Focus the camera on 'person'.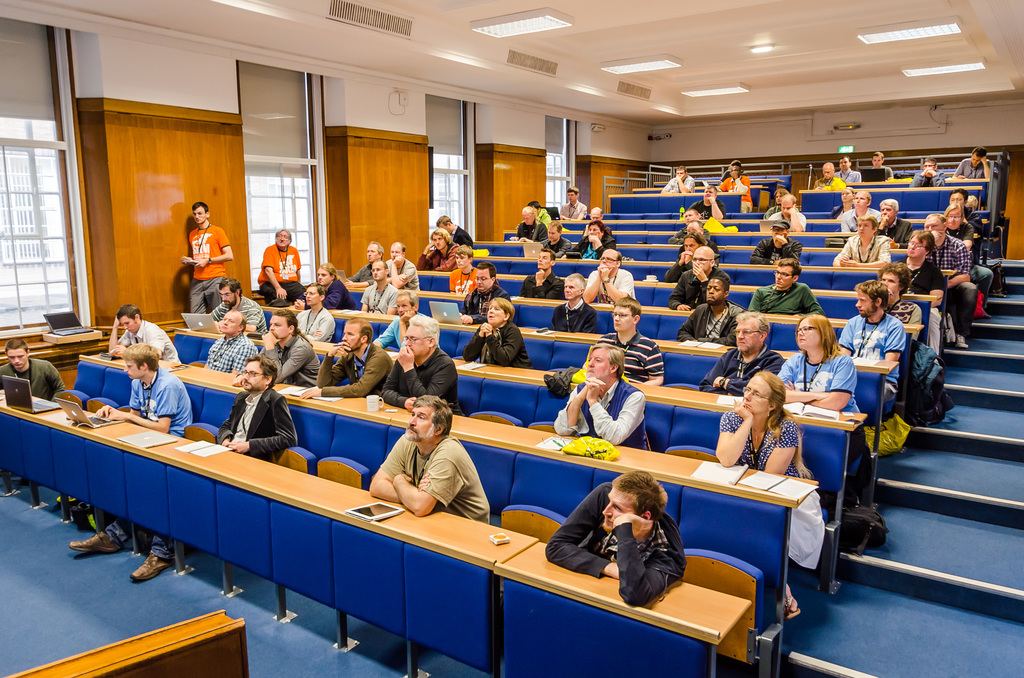
Focus region: 459 262 515 330.
